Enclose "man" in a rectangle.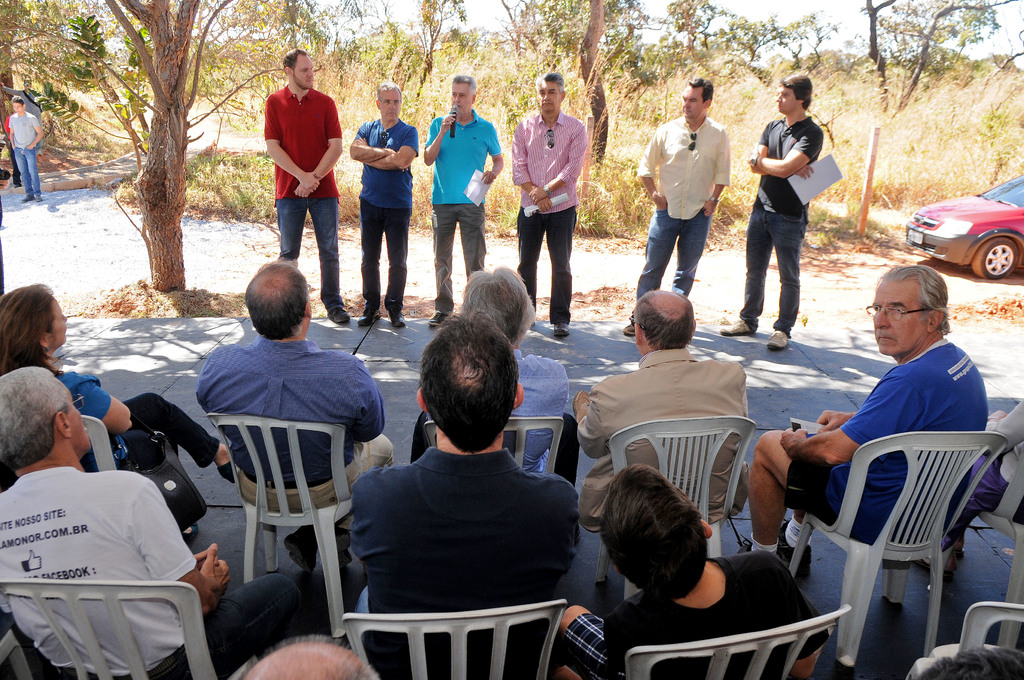
x1=264 y1=46 x2=350 y2=323.
